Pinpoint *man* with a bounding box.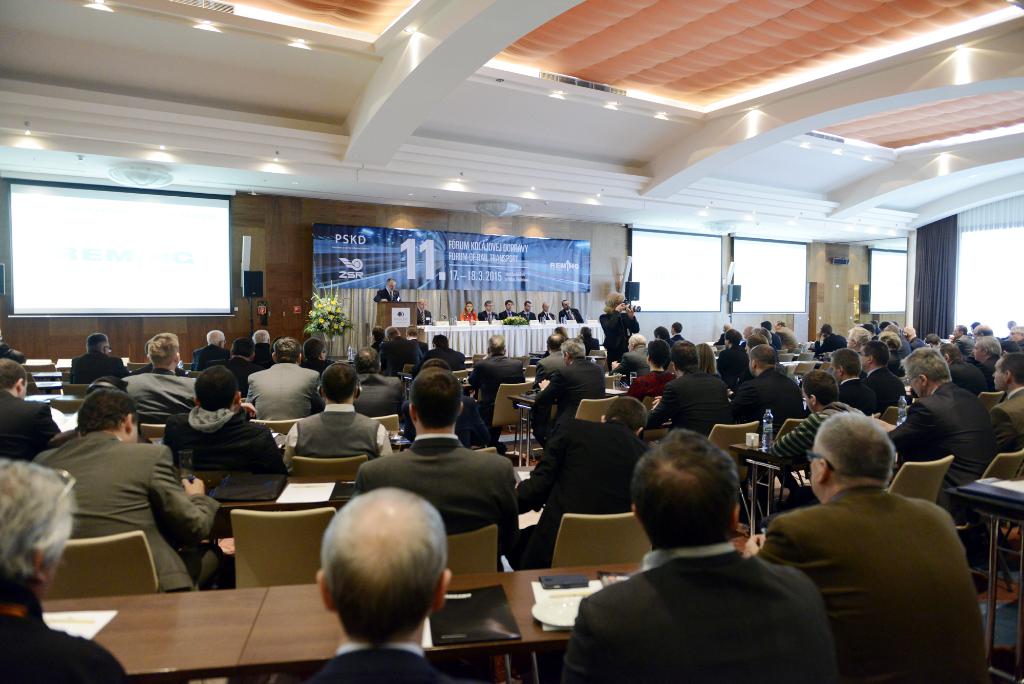
box(356, 365, 520, 556).
